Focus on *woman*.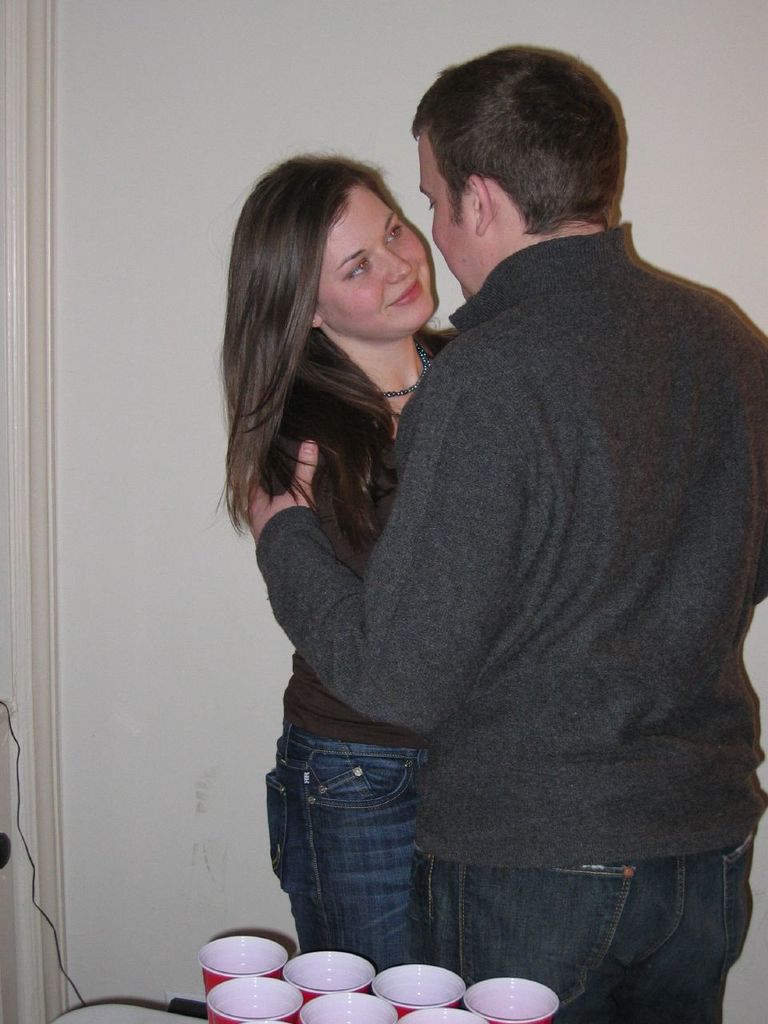
Focused at box=[213, 150, 462, 997].
